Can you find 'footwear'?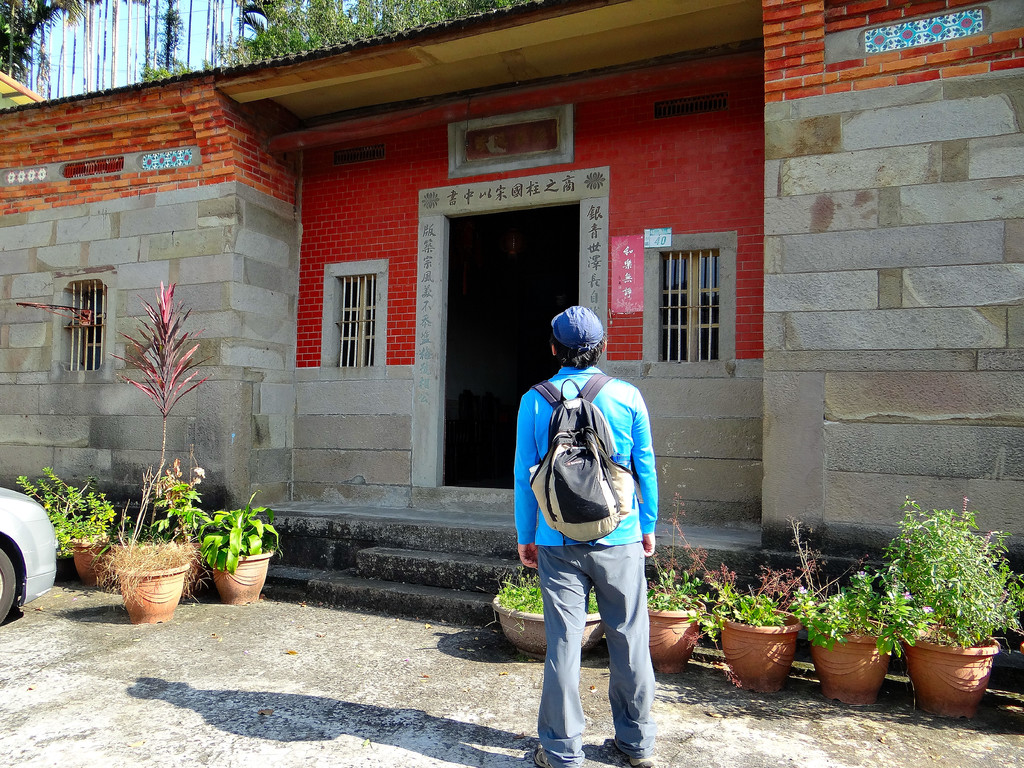
Yes, bounding box: <box>611,742,654,767</box>.
